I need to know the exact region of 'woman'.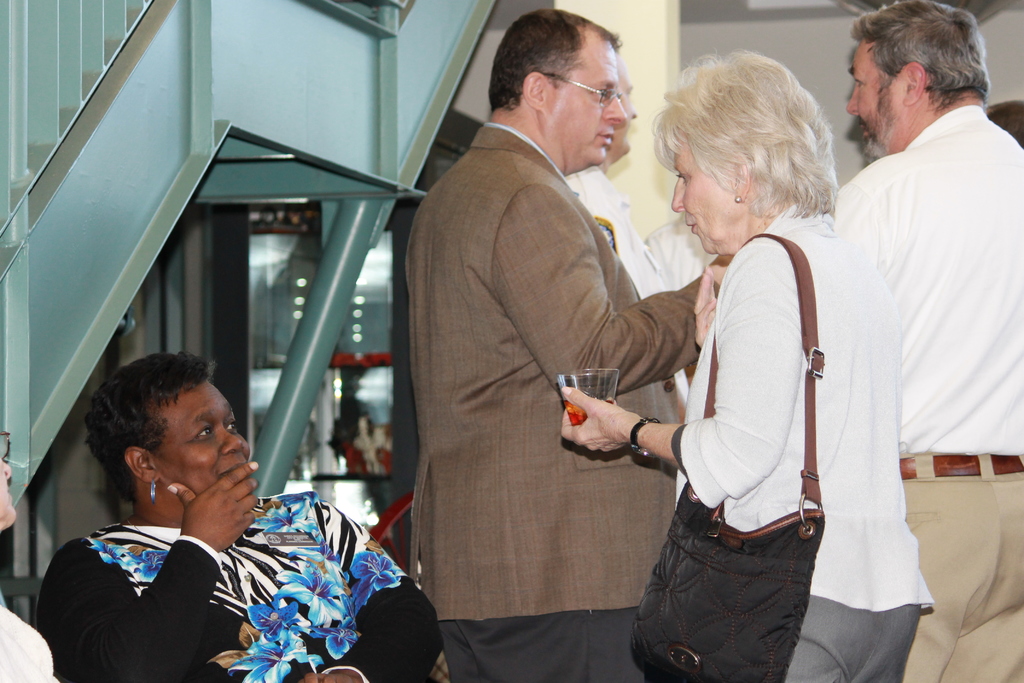
Region: 39, 324, 378, 682.
